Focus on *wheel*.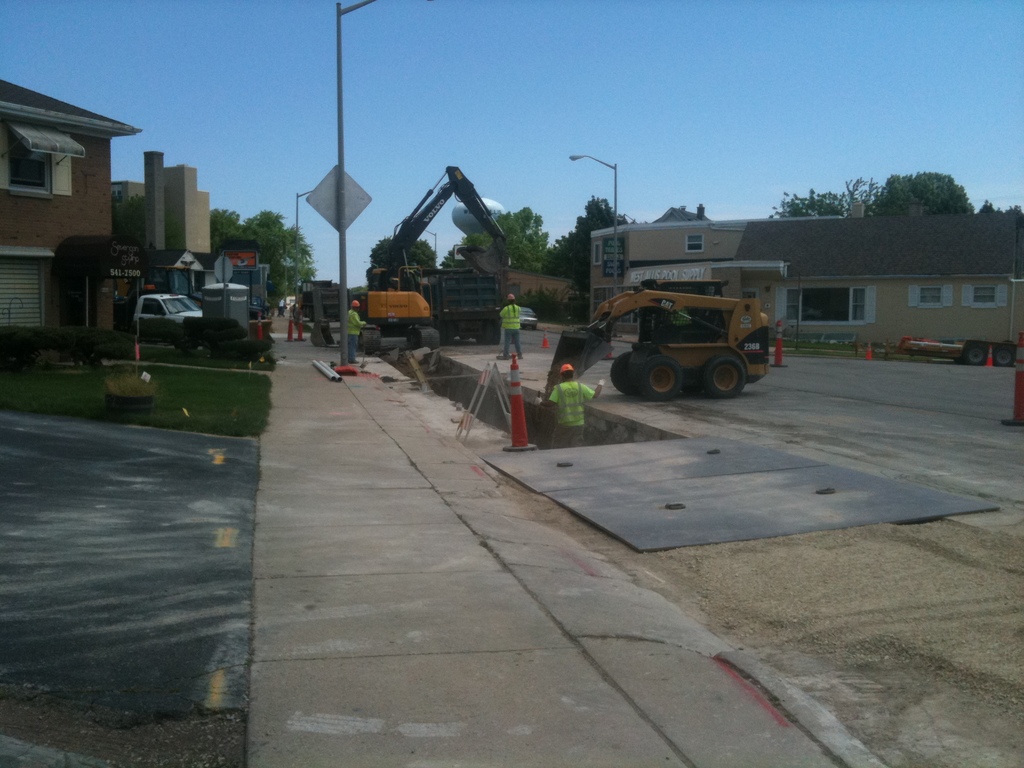
Focused at bbox=[522, 326, 526, 331].
